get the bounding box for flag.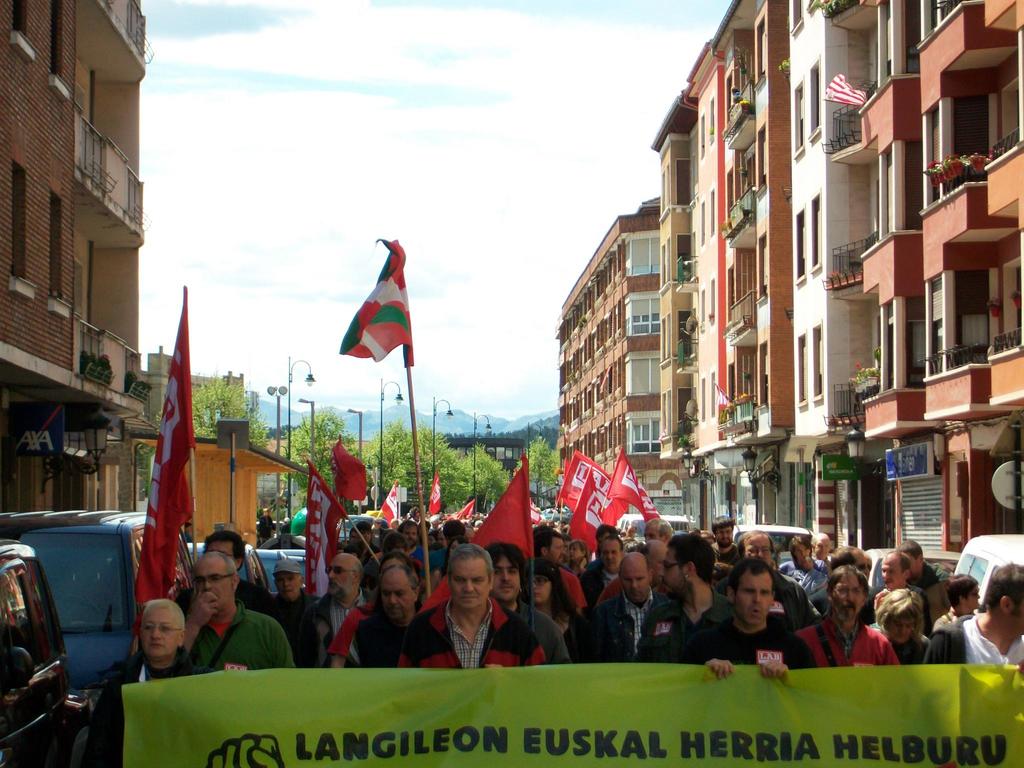
(x1=557, y1=449, x2=615, y2=532).
